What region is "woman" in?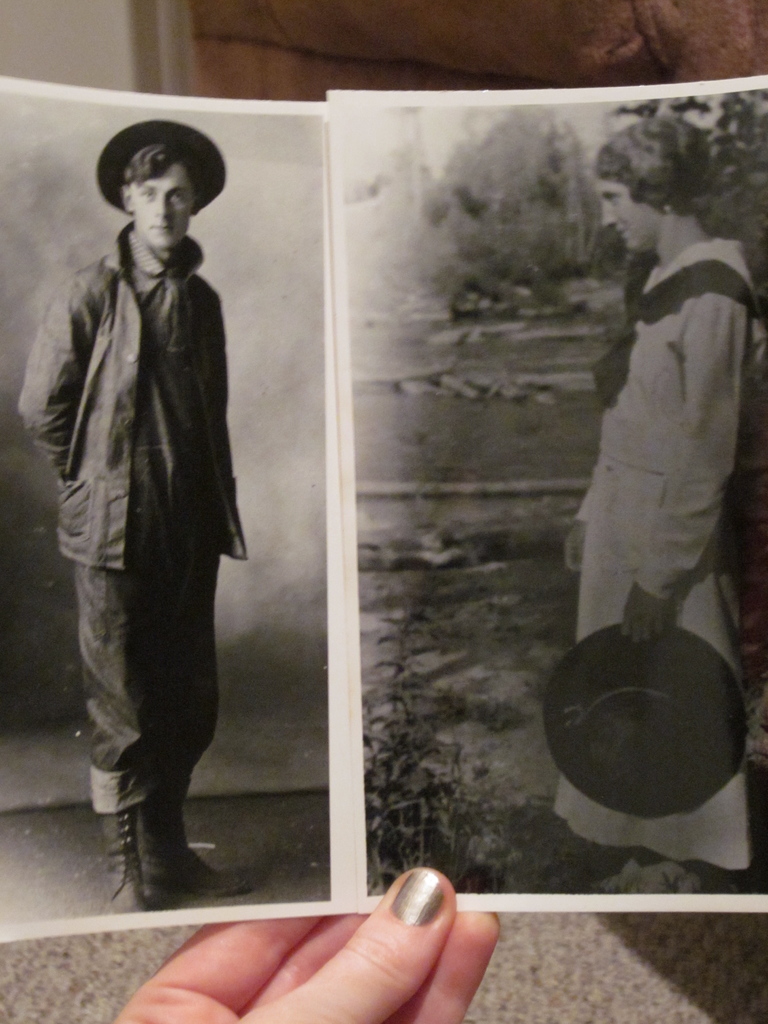
<region>109, 858, 499, 1023</region>.
